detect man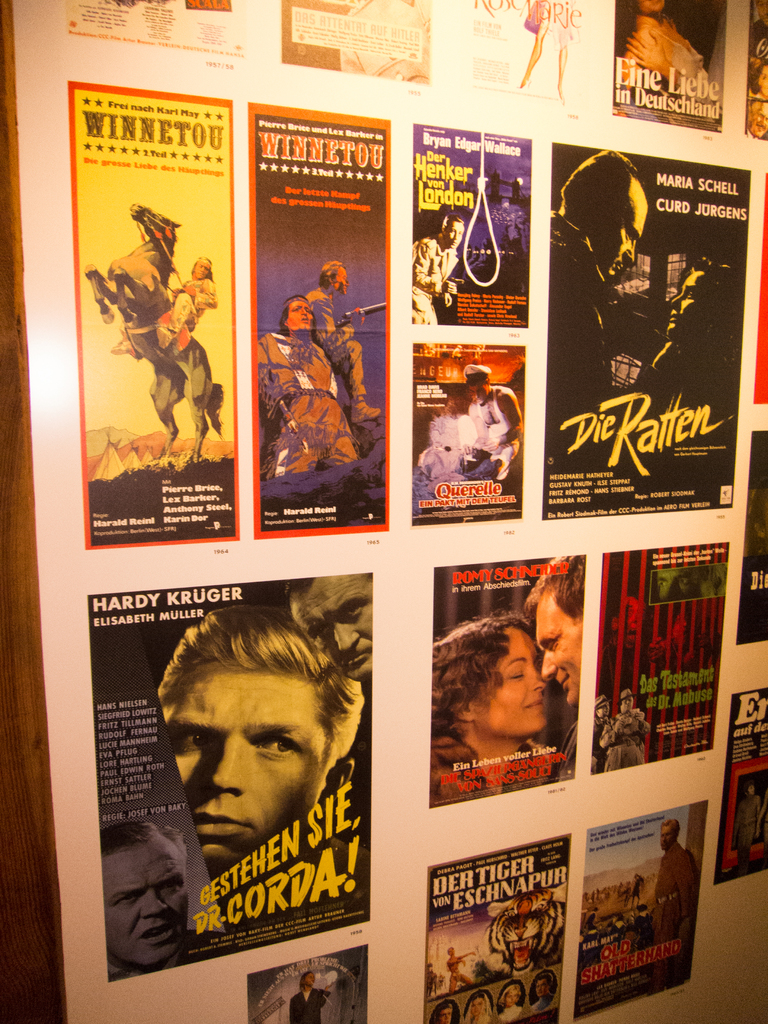
crop(100, 821, 205, 980)
